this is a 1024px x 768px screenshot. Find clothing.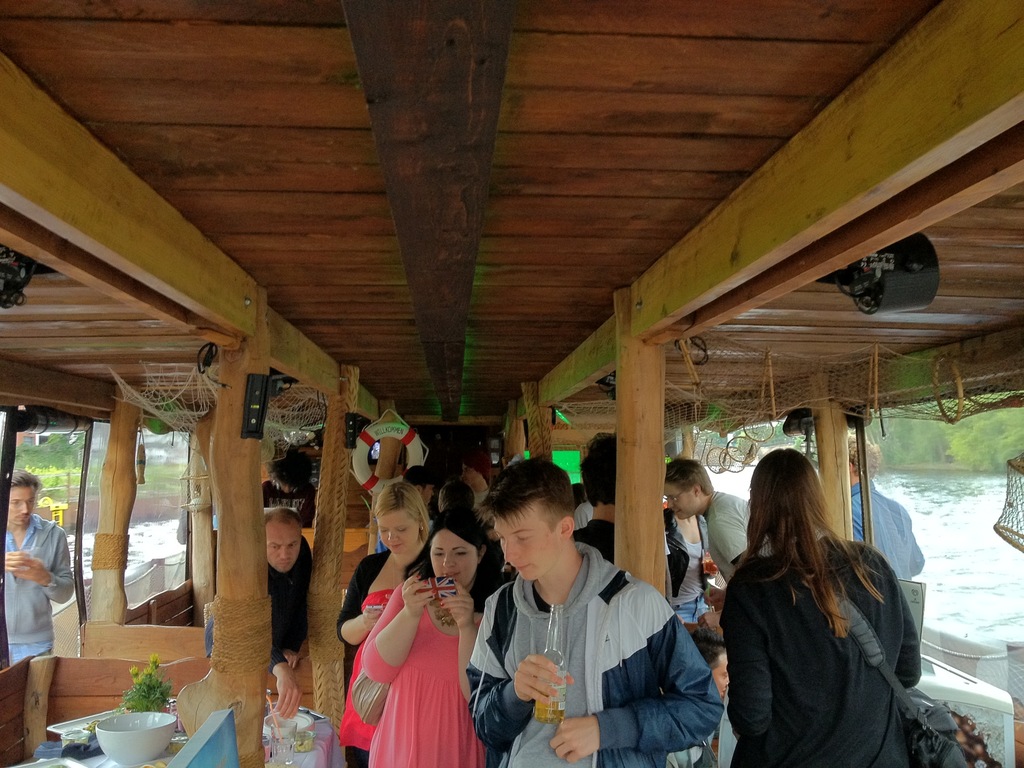
Bounding box: select_region(840, 485, 929, 583).
